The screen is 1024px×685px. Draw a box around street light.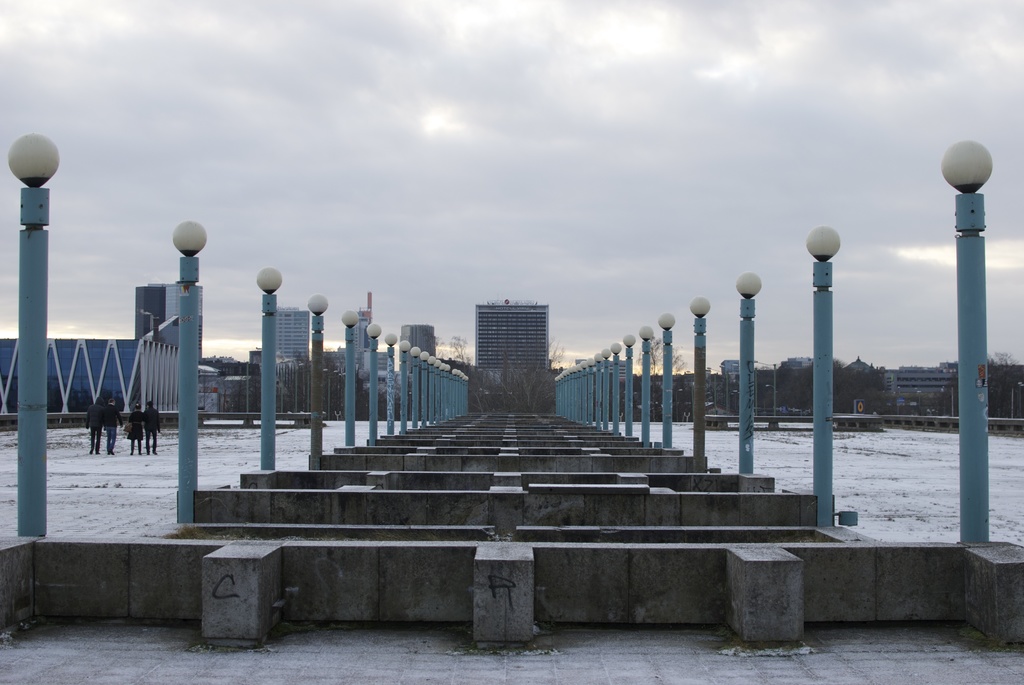
(x1=660, y1=313, x2=678, y2=450).
